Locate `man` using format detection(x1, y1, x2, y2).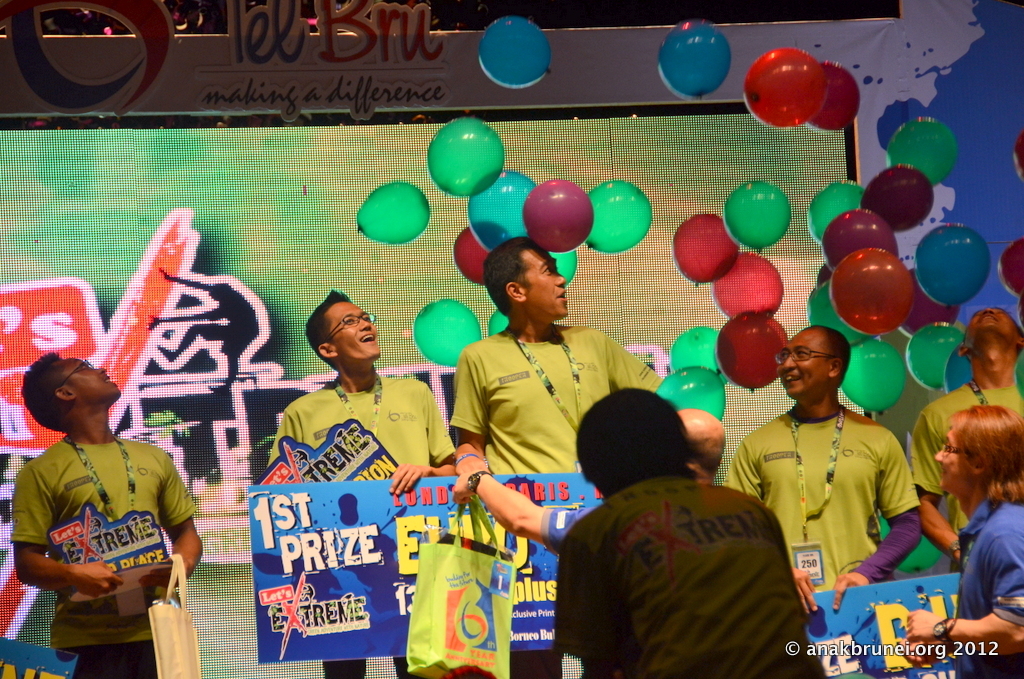
detection(550, 376, 835, 678).
